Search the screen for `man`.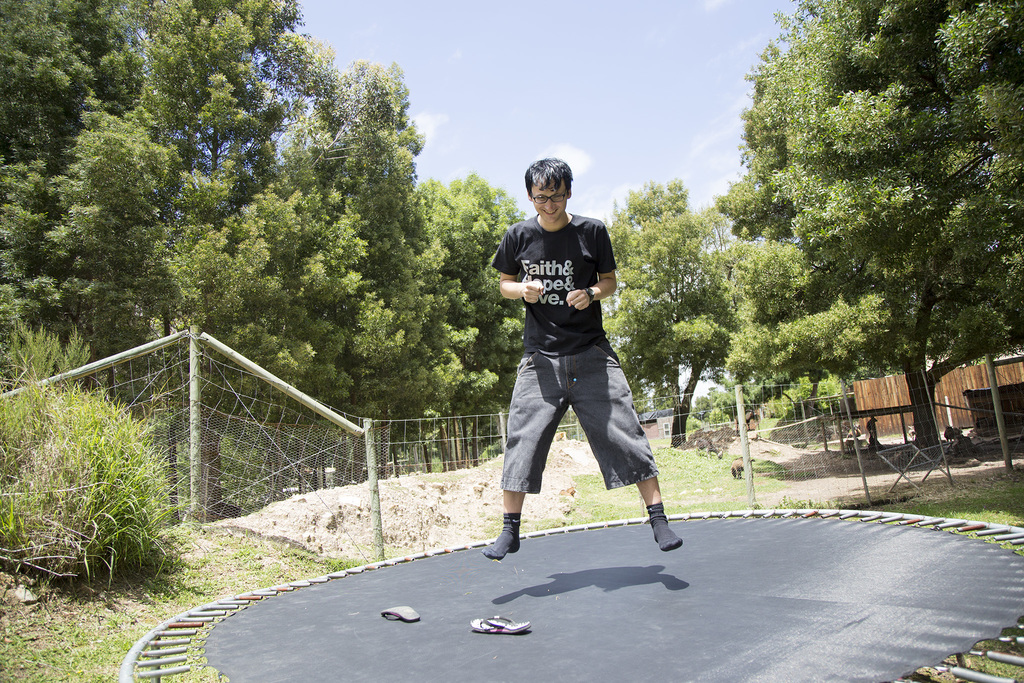
Found at crop(479, 153, 672, 568).
